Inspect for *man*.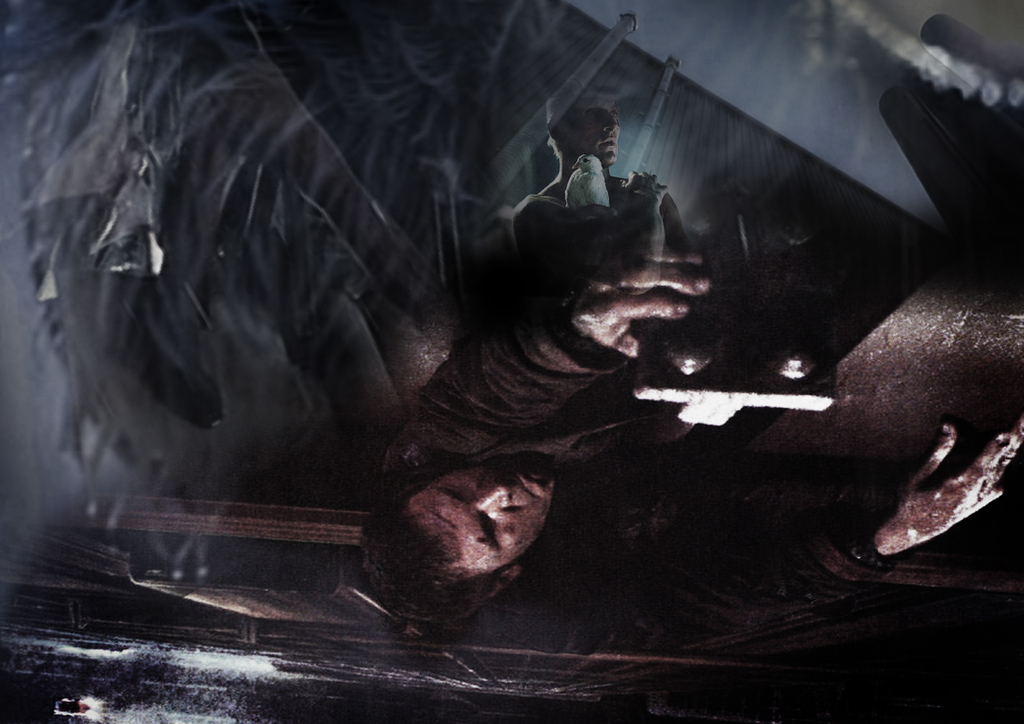
Inspection: <region>511, 82, 689, 258</region>.
